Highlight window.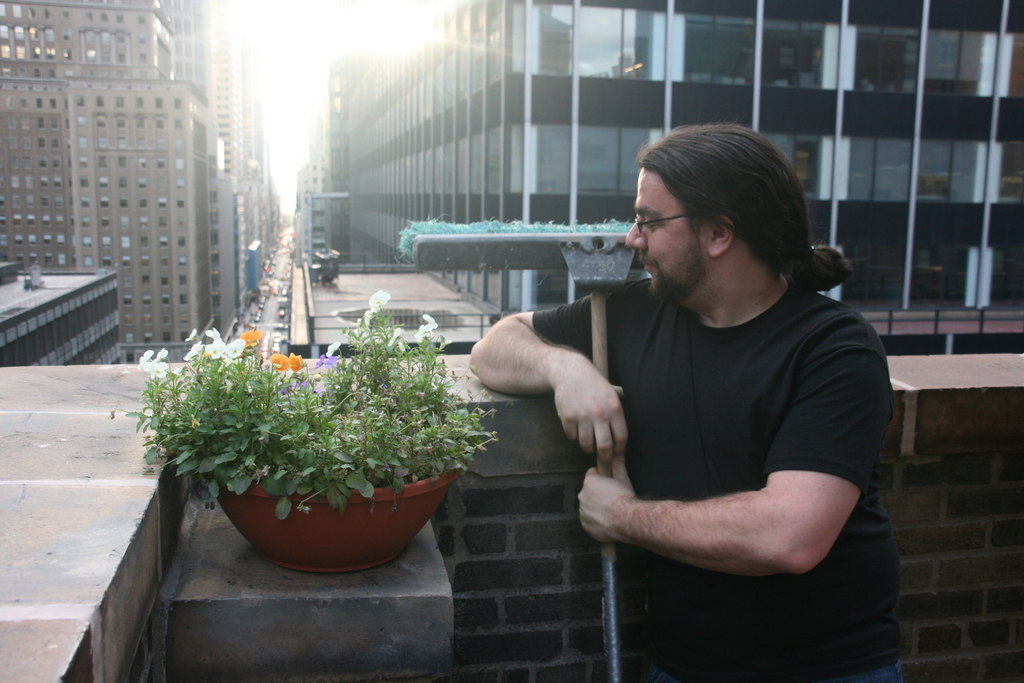
Highlighted region: <bbox>575, 1, 663, 79</bbox>.
